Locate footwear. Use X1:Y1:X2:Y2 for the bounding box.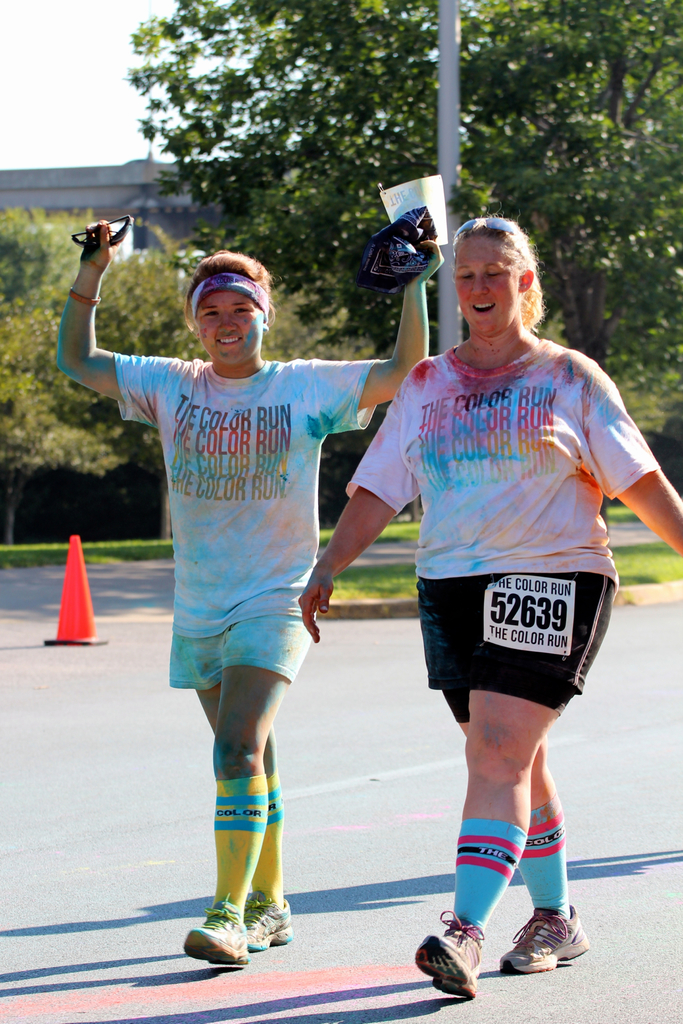
425:932:502:1000.
